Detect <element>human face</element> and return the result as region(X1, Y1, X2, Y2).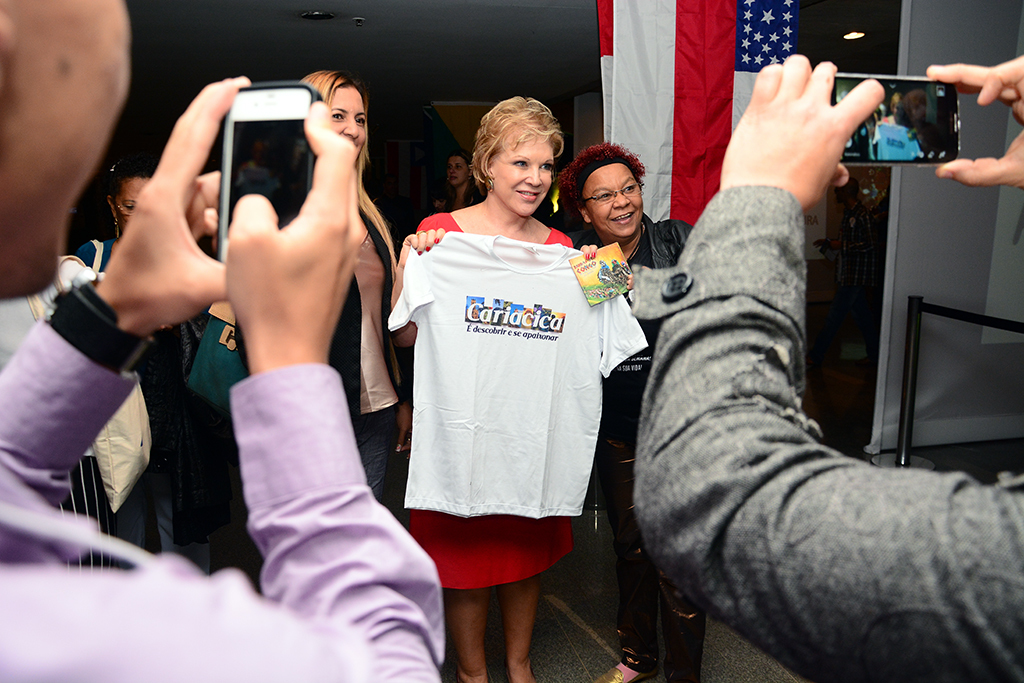
region(488, 126, 557, 216).
